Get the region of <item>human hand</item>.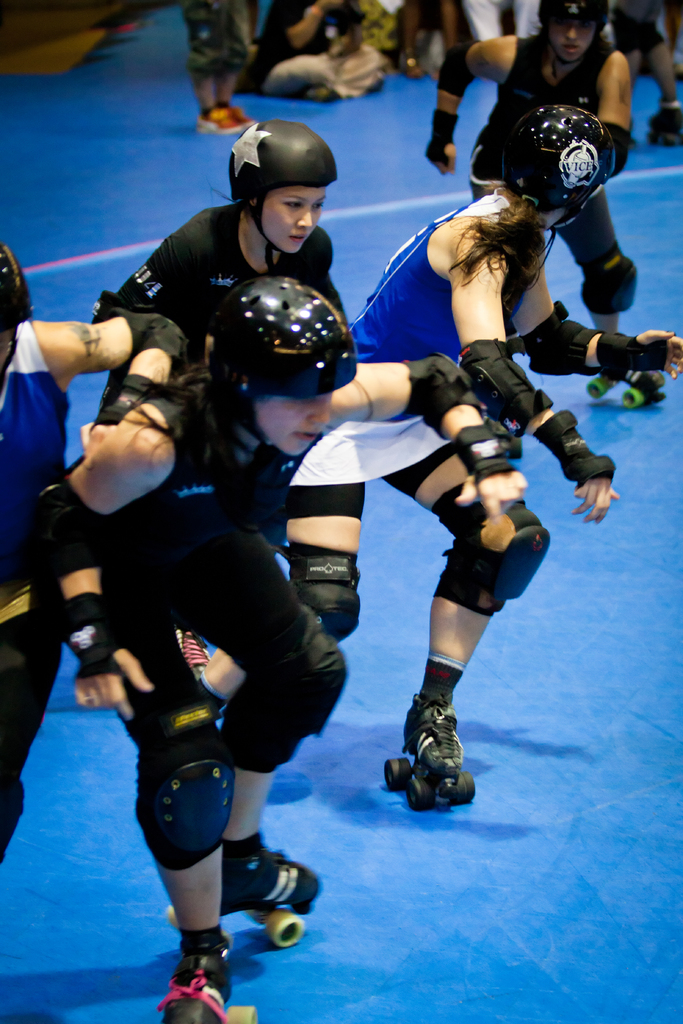
<bbox>561, 451, 623, 528</bbox>.
